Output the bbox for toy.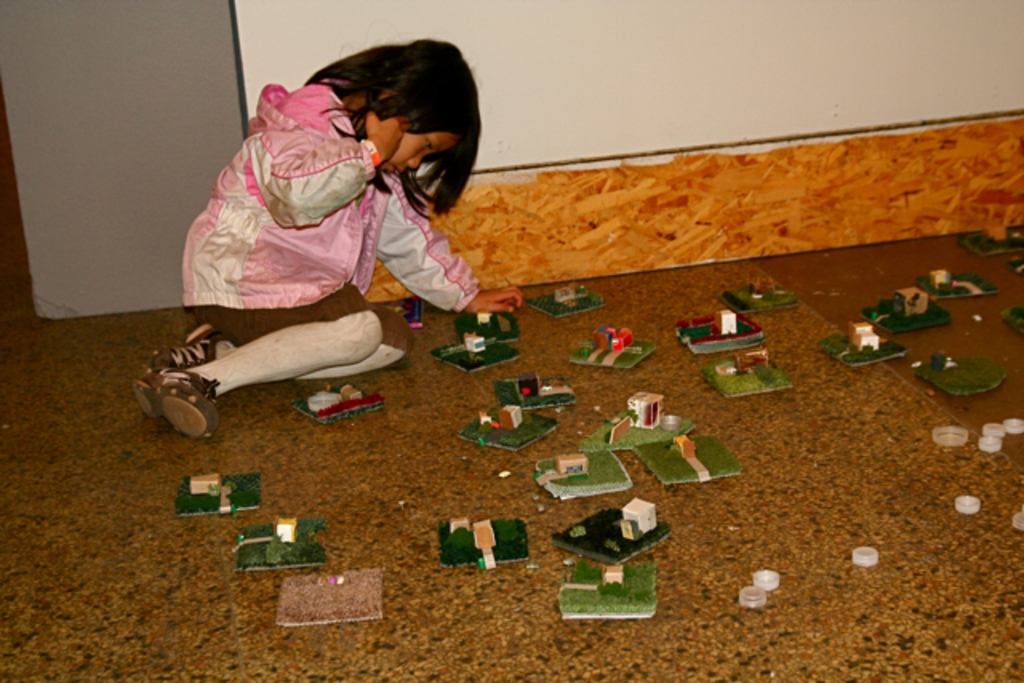
region(918, 352, 1005, 395).
